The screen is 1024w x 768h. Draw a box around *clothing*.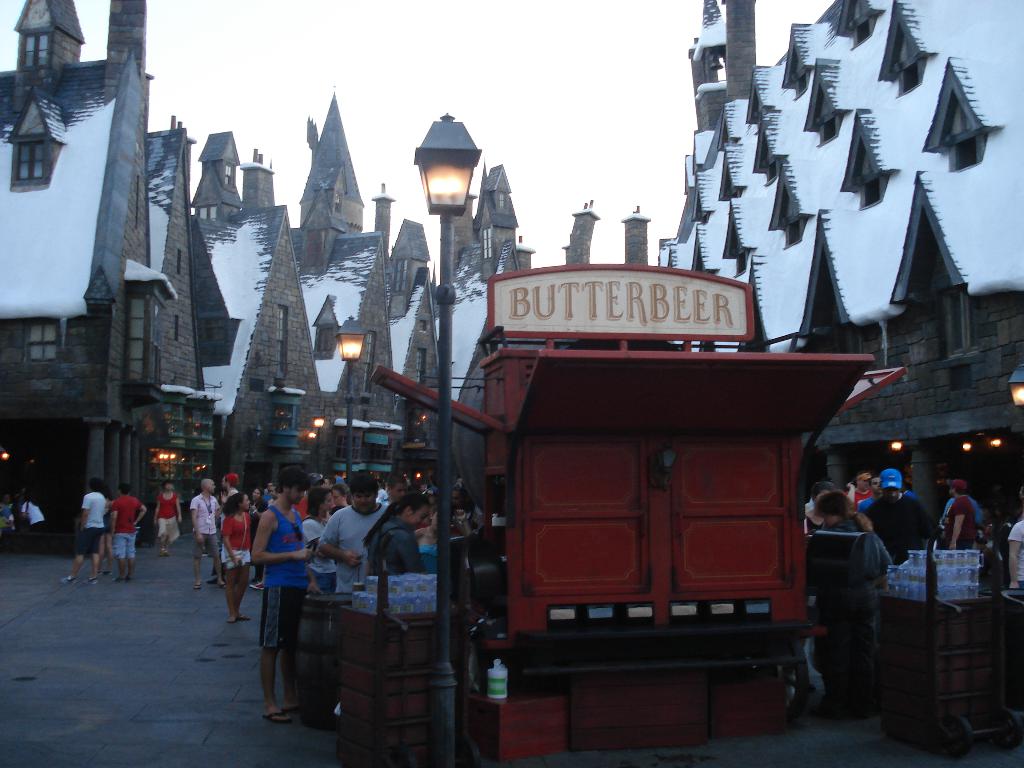
266 500 314 647.
